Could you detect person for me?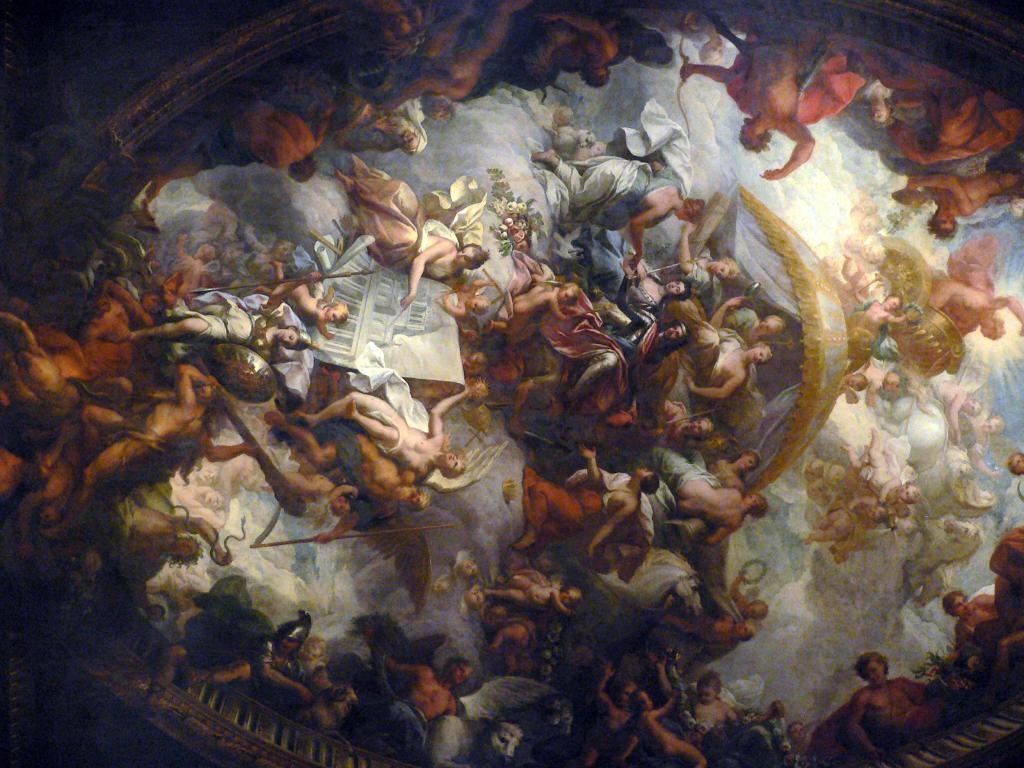
Detection result: bbox(1011, 448, 1023, 502).
